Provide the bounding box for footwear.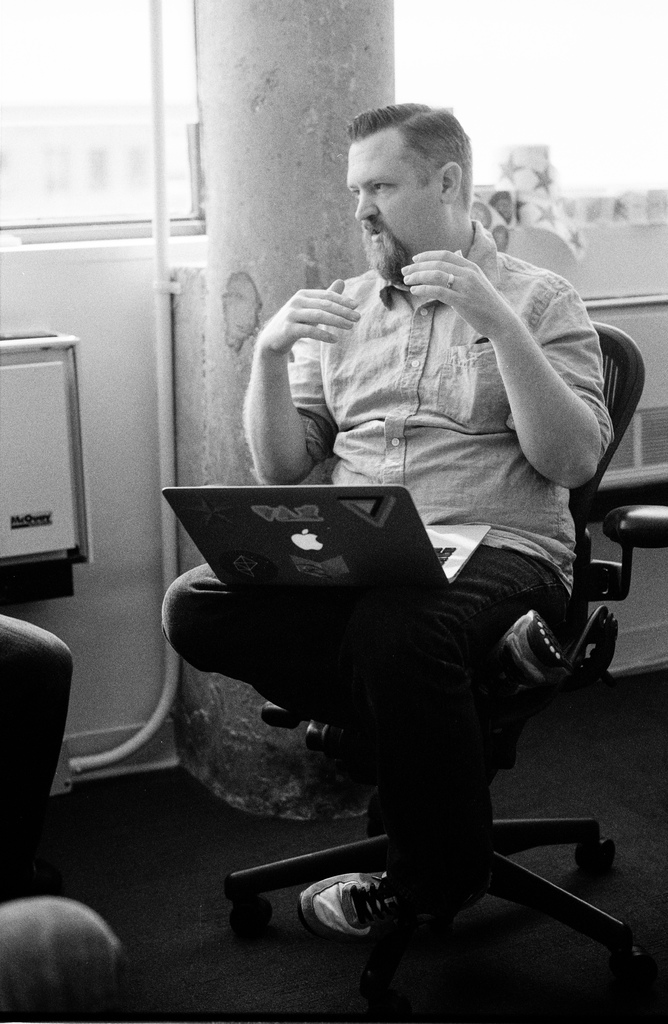
l=283, t=867, r=444, b=970.
